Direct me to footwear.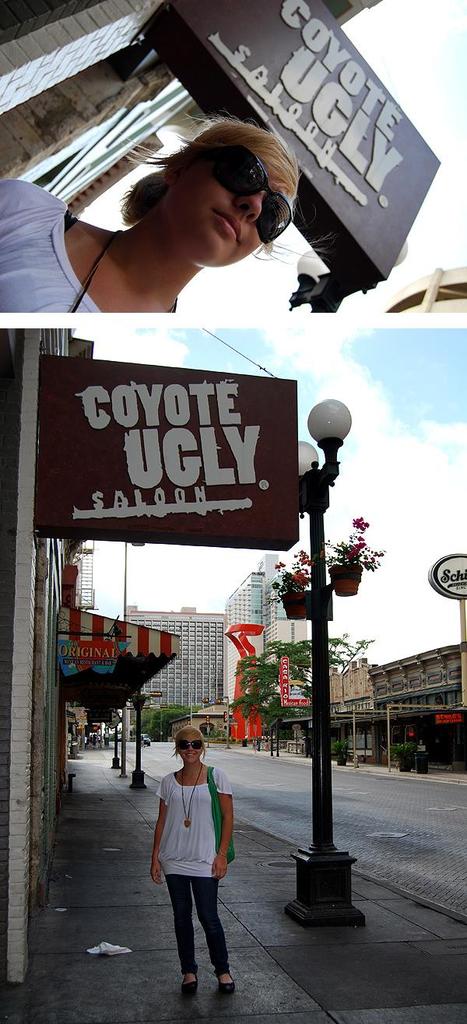
Direction: bbox=(181, 970, 202, 997).
